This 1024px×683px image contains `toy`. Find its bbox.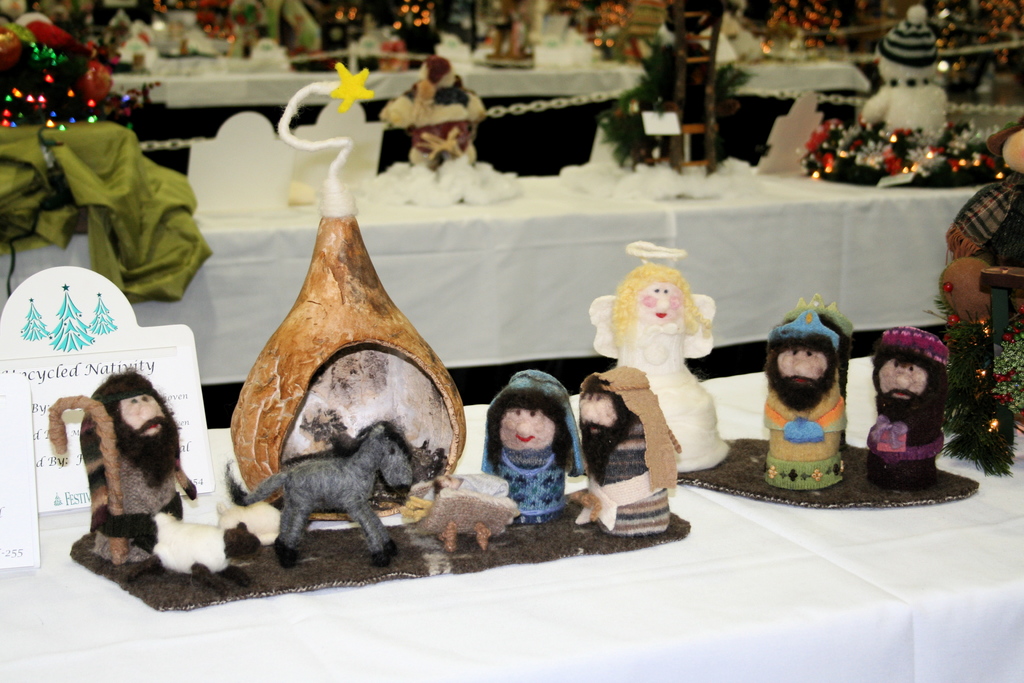
l=764, t=307, r=865, b=498.
